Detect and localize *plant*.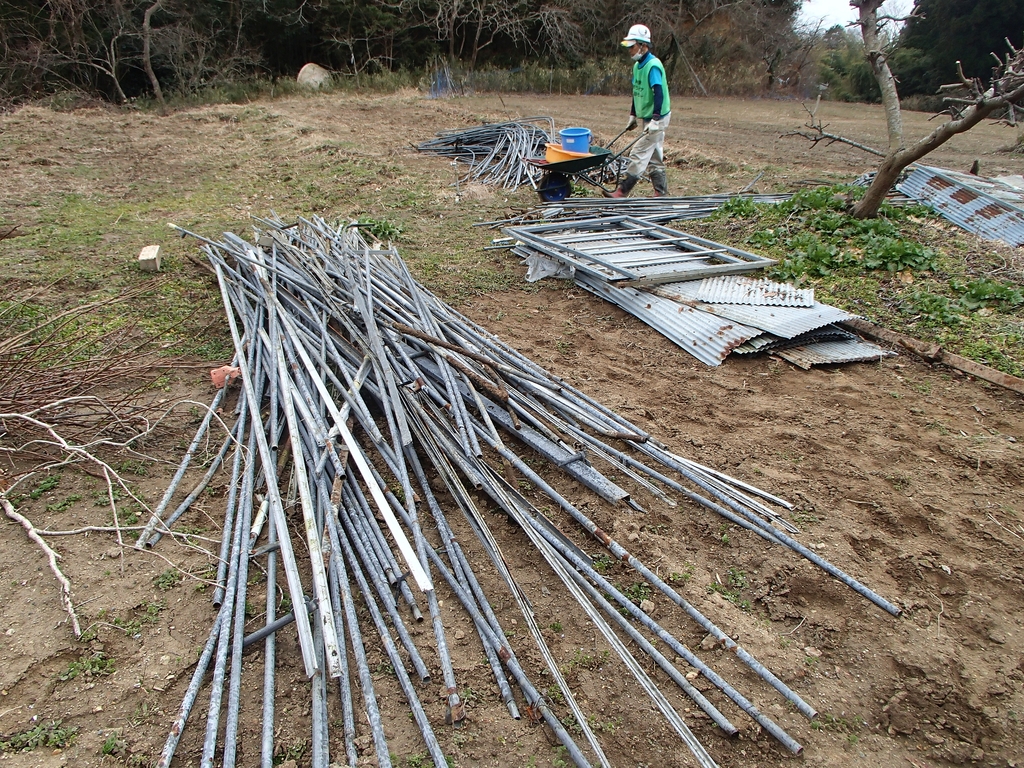
Localized at bbox=(891, 76, 1023, 118).
